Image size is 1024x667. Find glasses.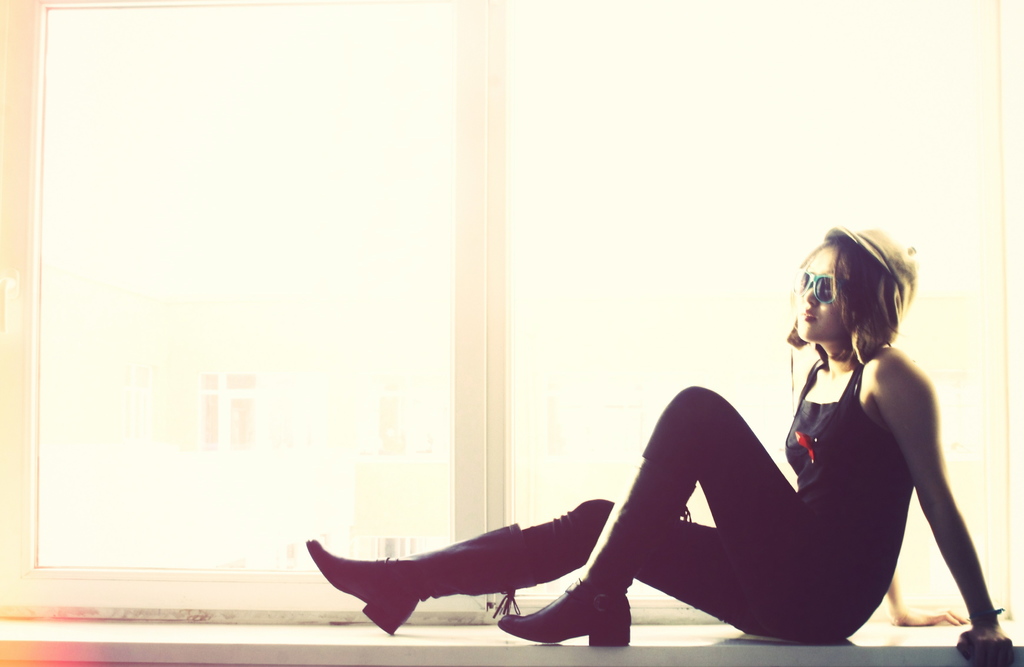
<box>792,269,846,307</box>.
